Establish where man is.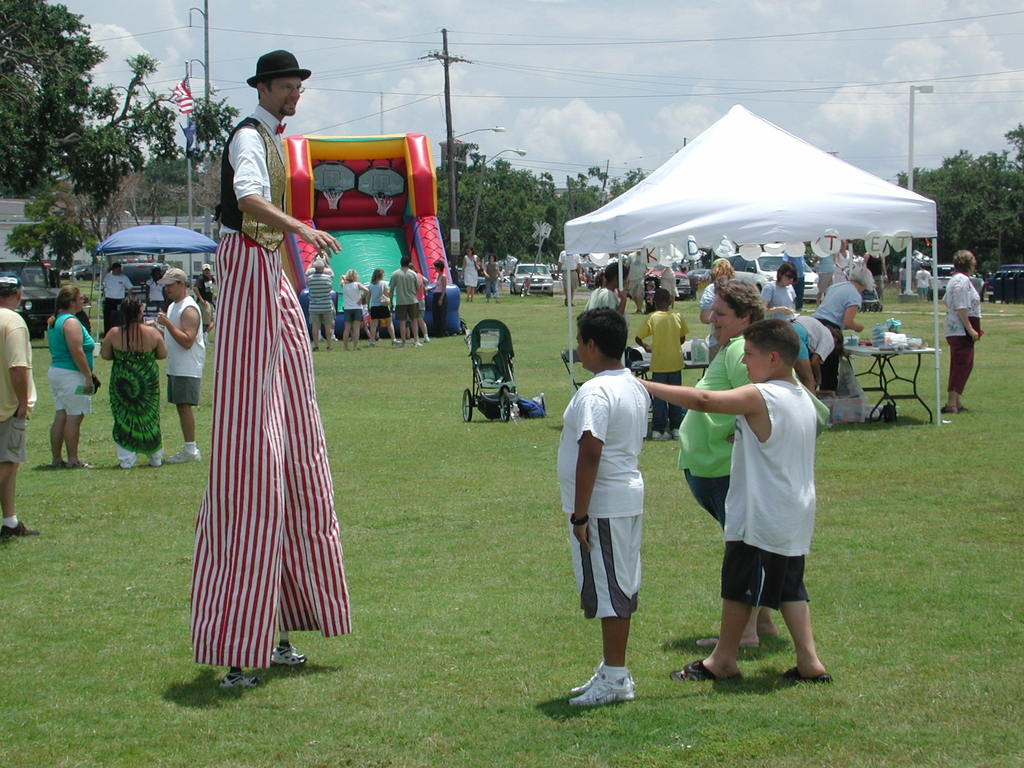
Established at rect(387, 253, 417, 346).
